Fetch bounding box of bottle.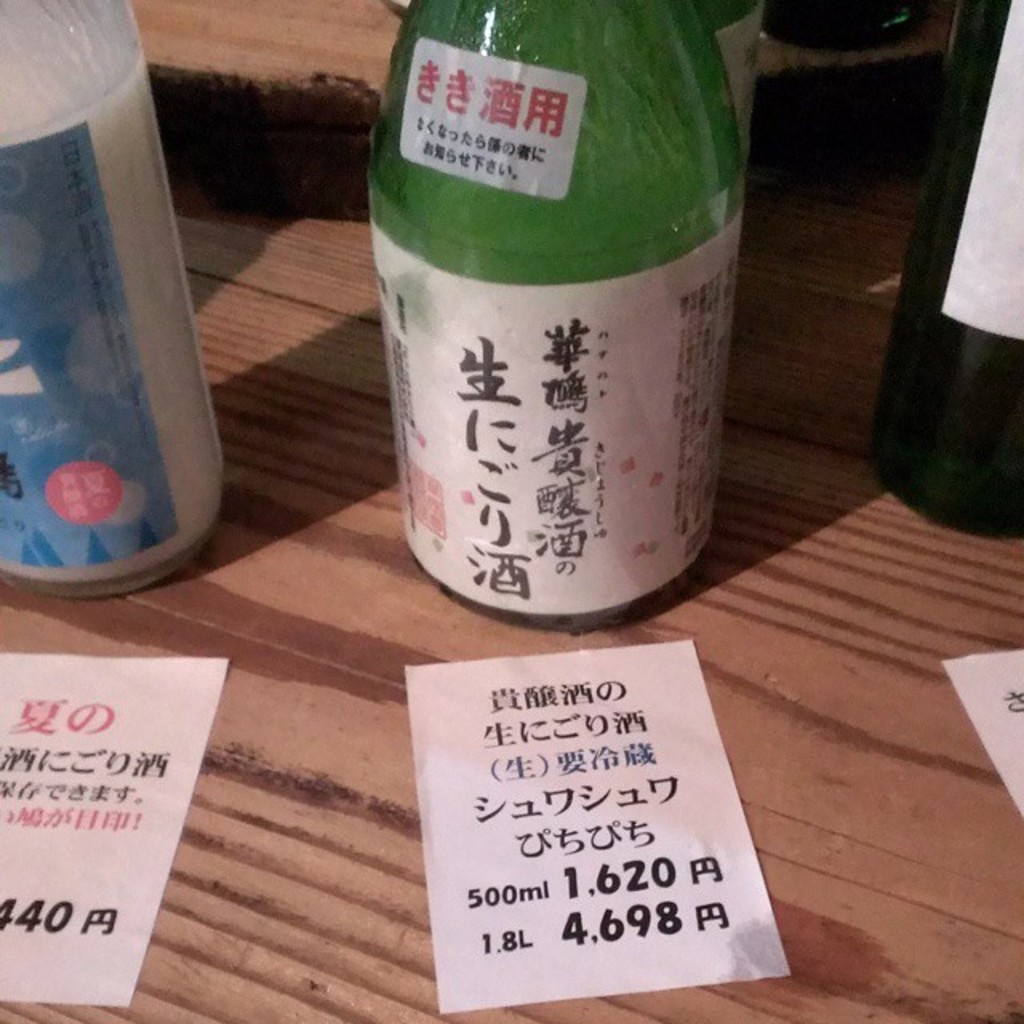
Bbox: select_region(870, 0, 1022, 541).
